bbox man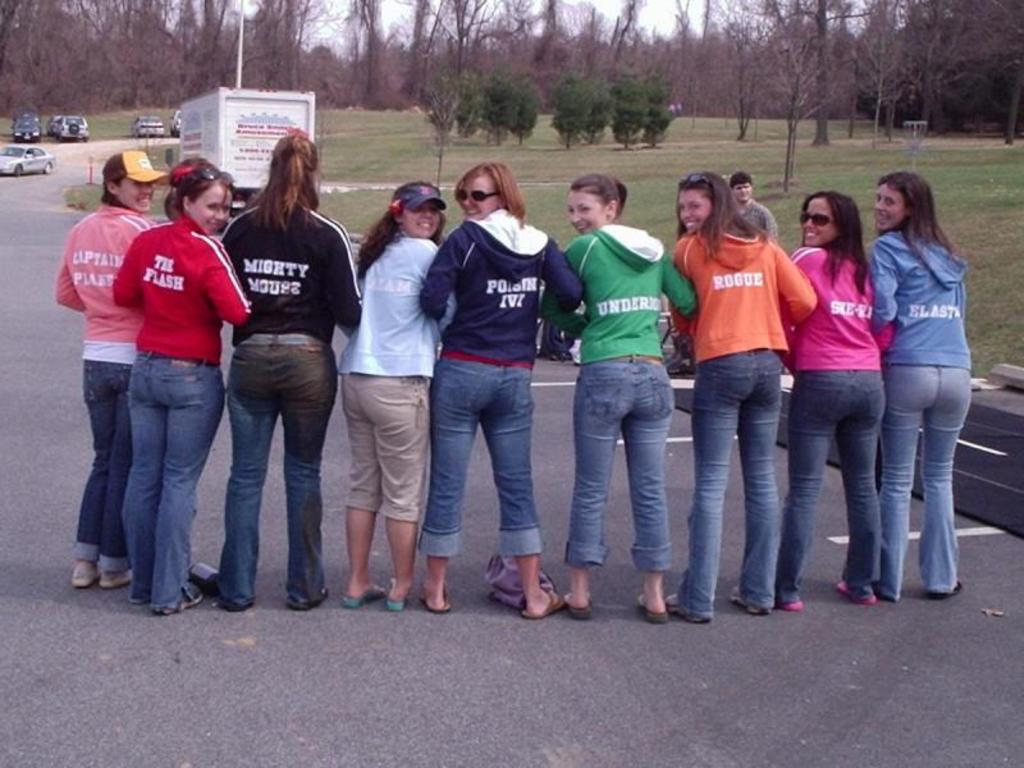
detection(739, 174, 782, 257)
